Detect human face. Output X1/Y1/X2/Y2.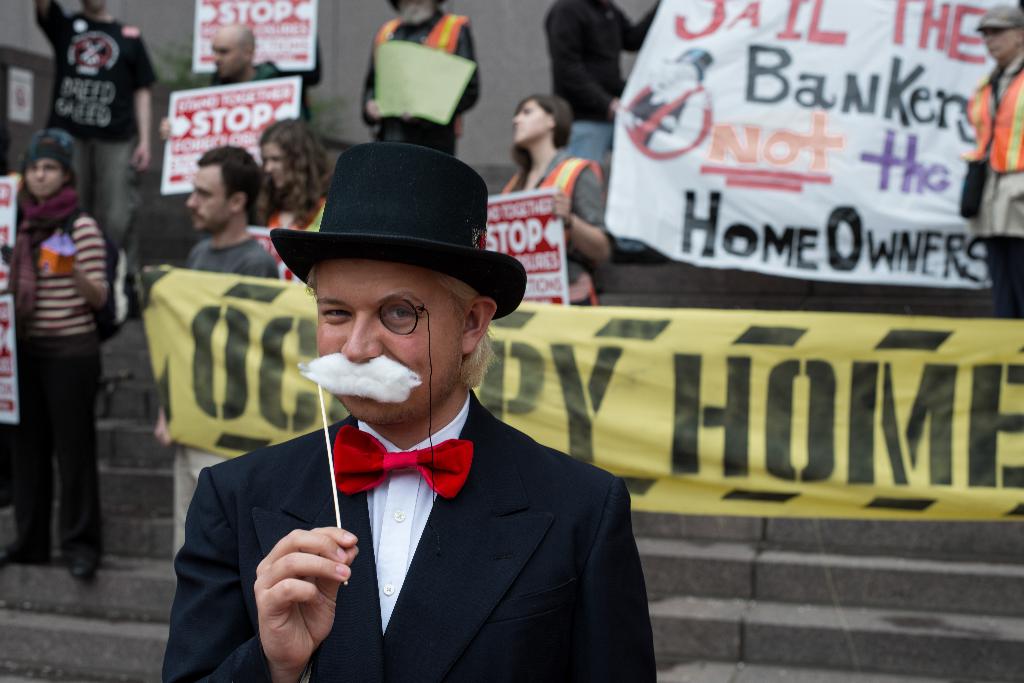
513/95/547/141.
